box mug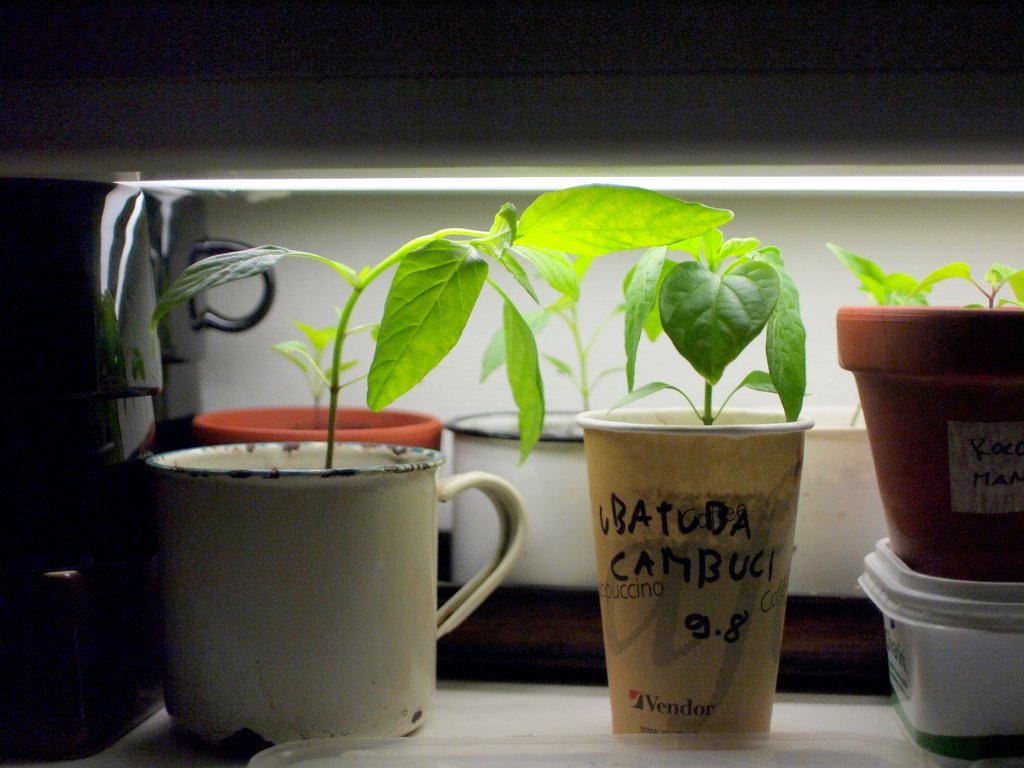
144,442,530,754
